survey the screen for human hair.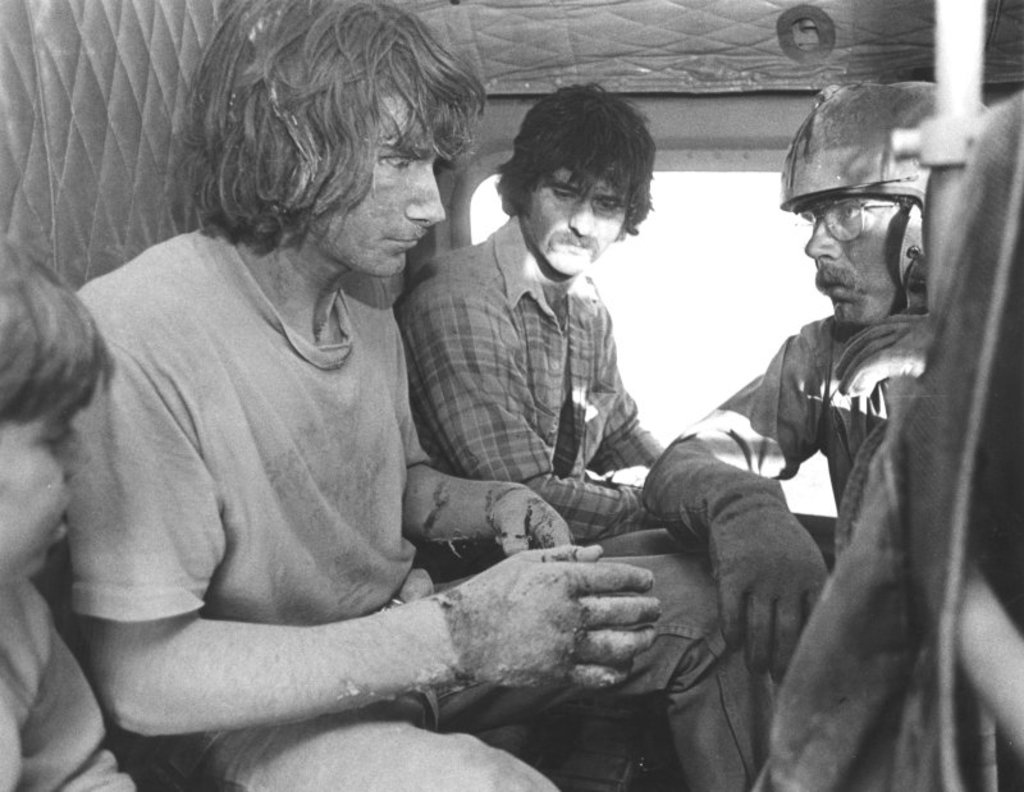
Survey found: BBox(0, 233, 113, 582).
